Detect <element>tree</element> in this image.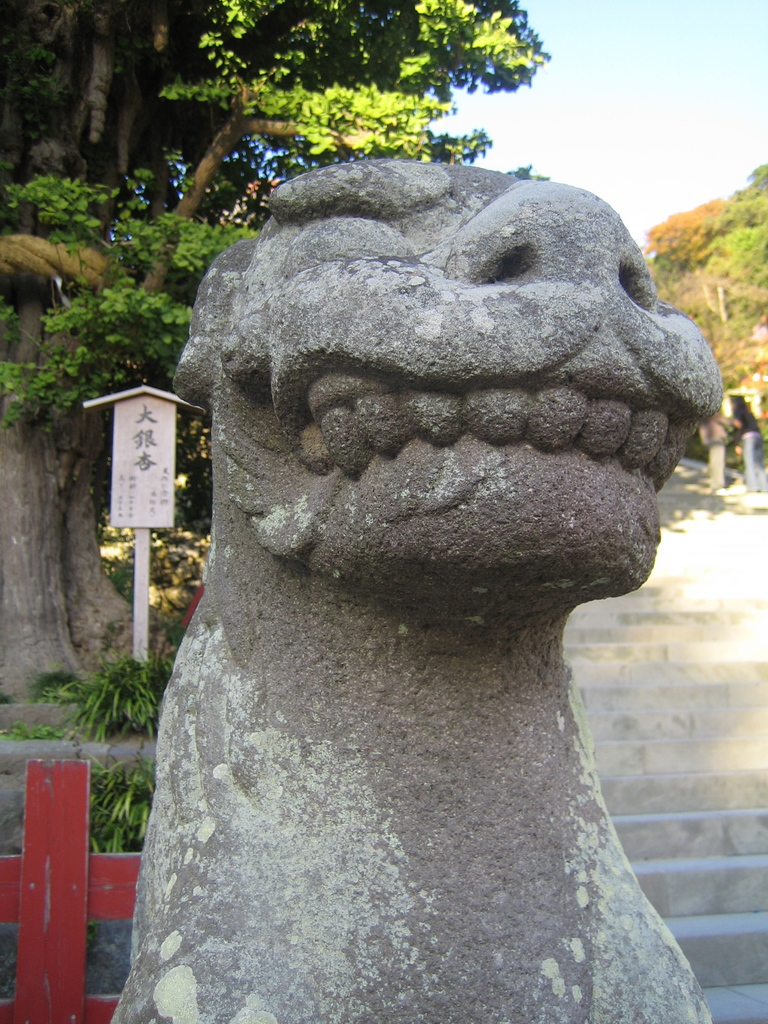
Detection: bbox=(0, 1, 558, 705).
